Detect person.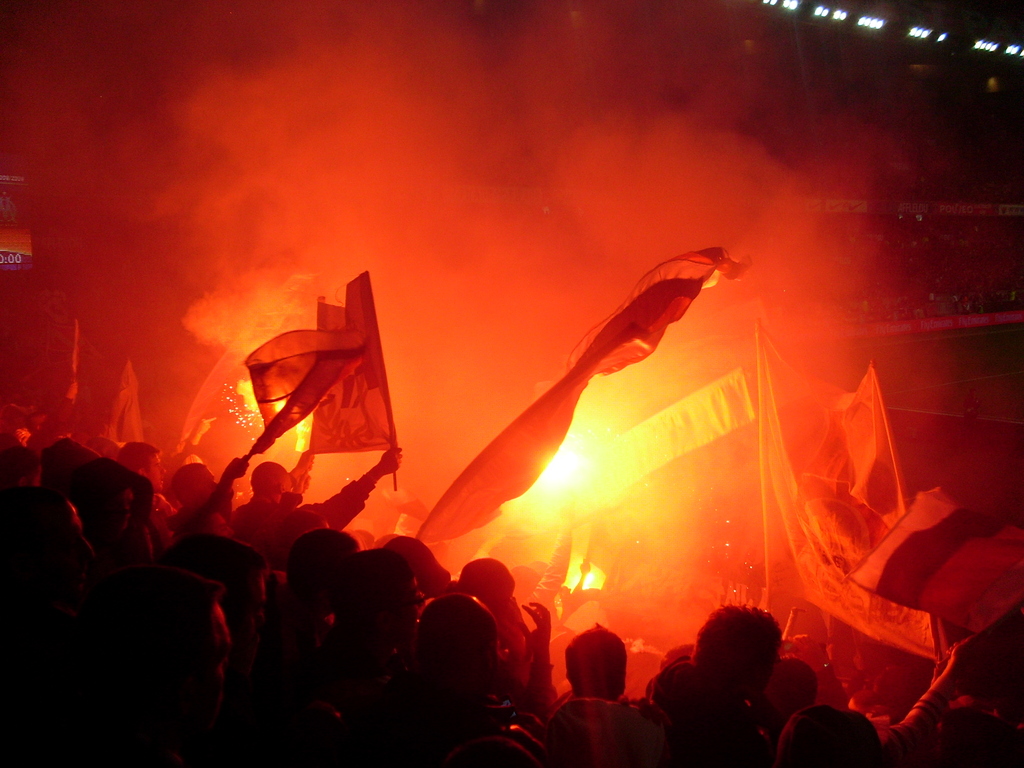
Detected at select_region(175, 532, 279, 683).
